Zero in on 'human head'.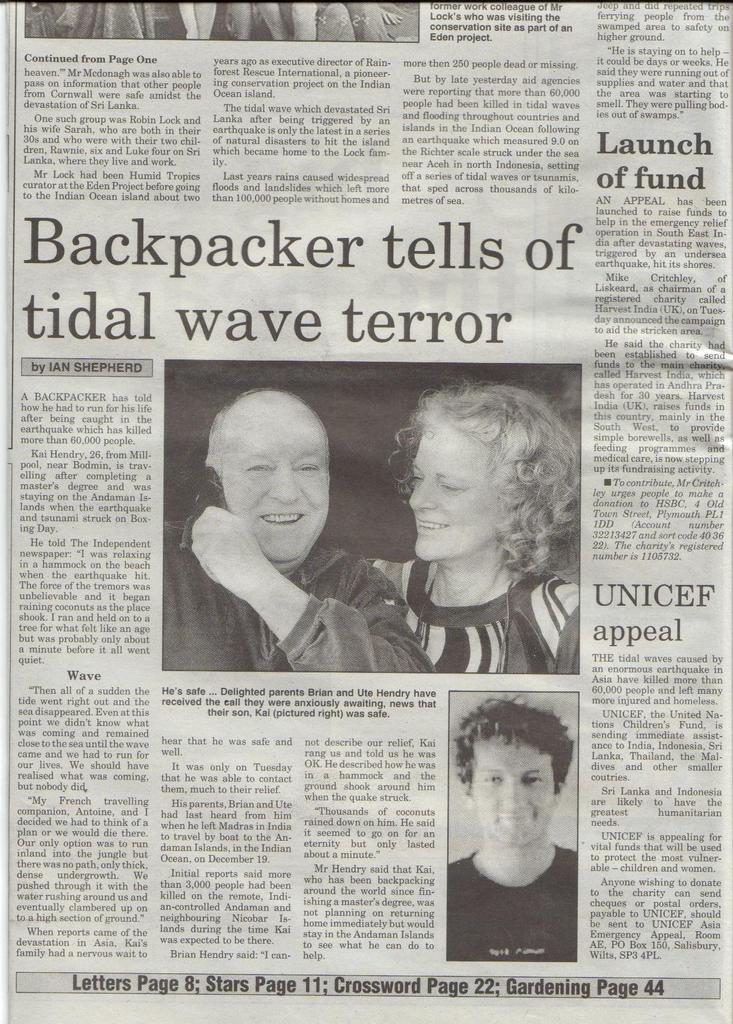
Zeroed in: (458, 706, 573, 844).
